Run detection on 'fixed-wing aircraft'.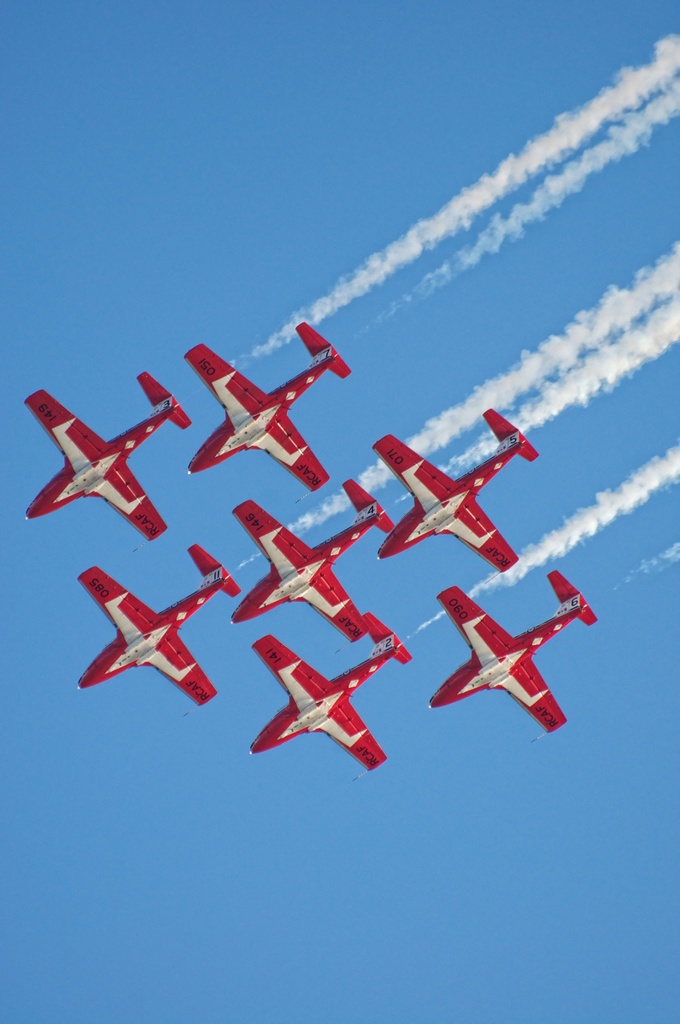
Result: pyautogui.locateOnScreen(14, 364, 196, 547).
